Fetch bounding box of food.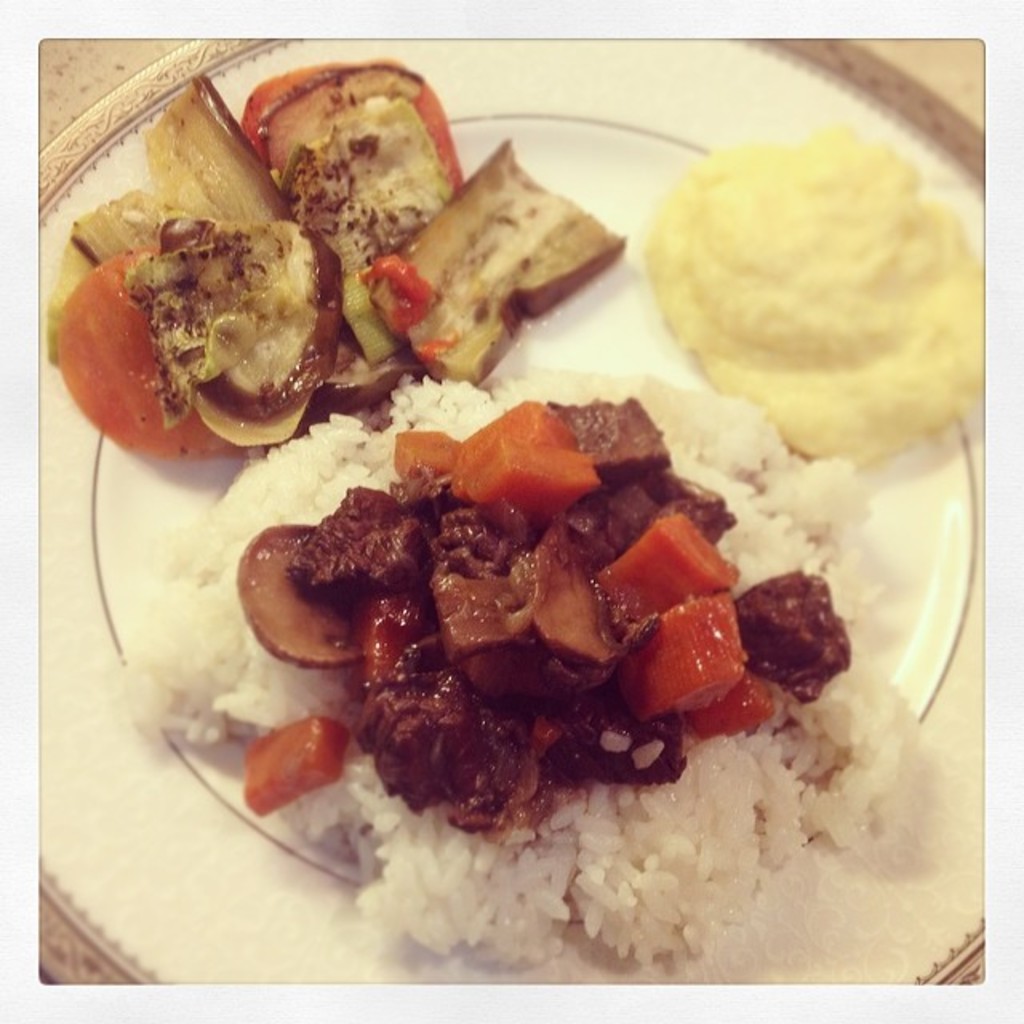
Bbox: BBox(99, 371, 933, 1000).
